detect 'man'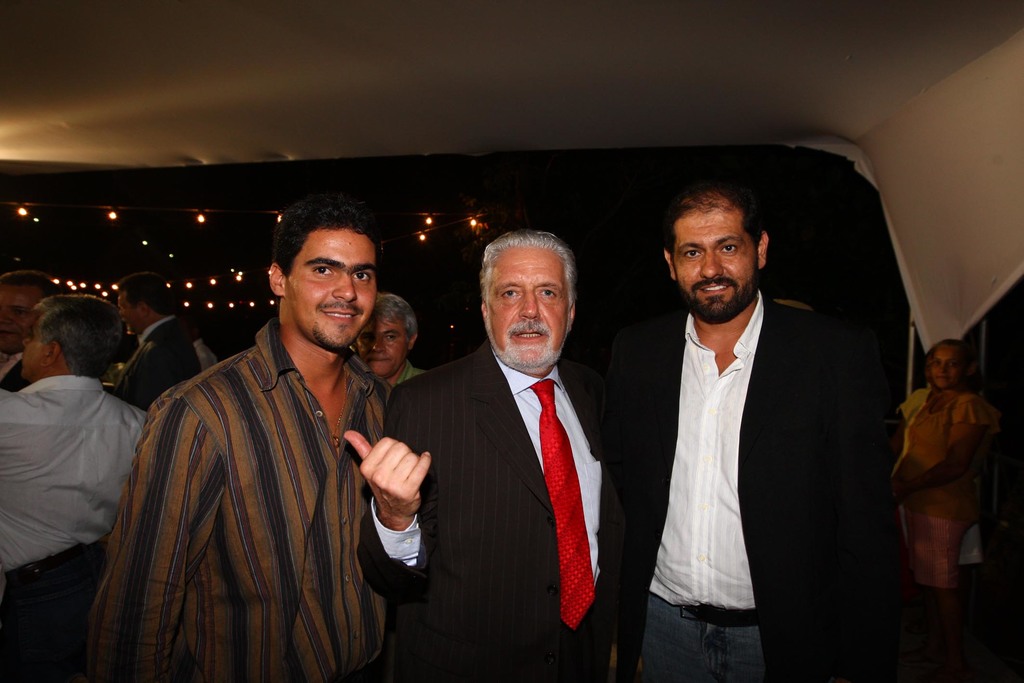
locate(0, 271, 61, 391)
